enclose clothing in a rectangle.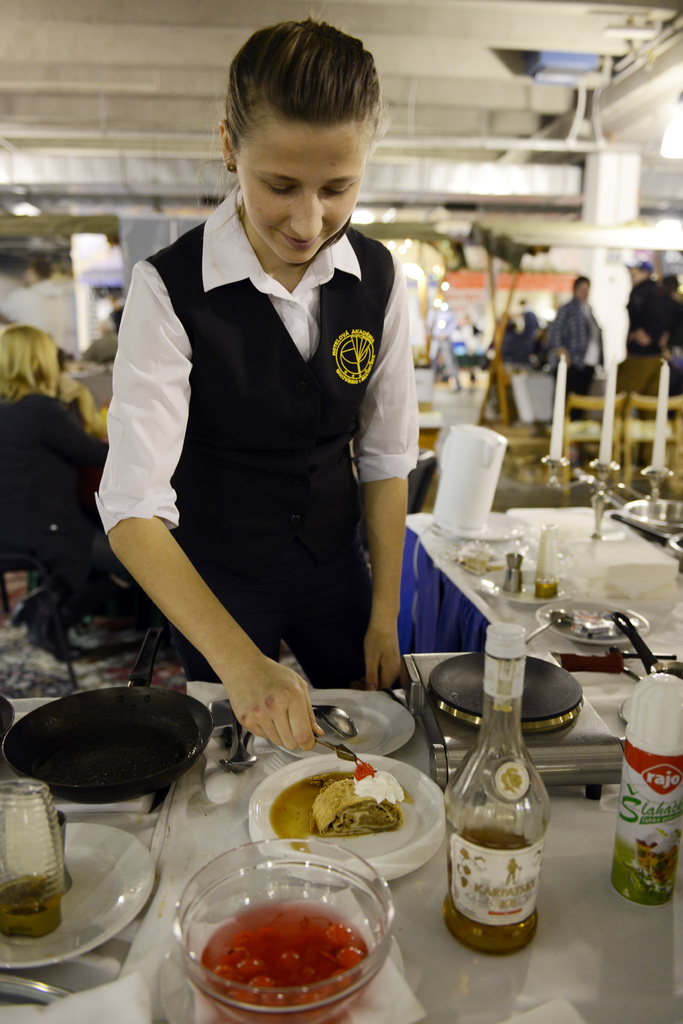
bbox(105, 173, 419, 714).
